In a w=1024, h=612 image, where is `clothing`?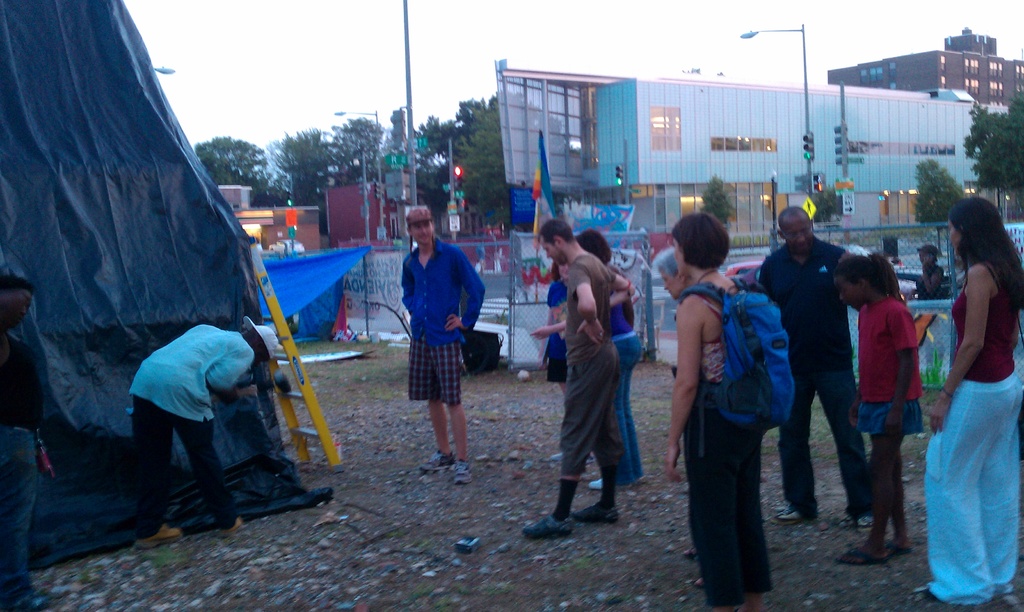
<bbox>853, 296, 927, 432</bbox>.
